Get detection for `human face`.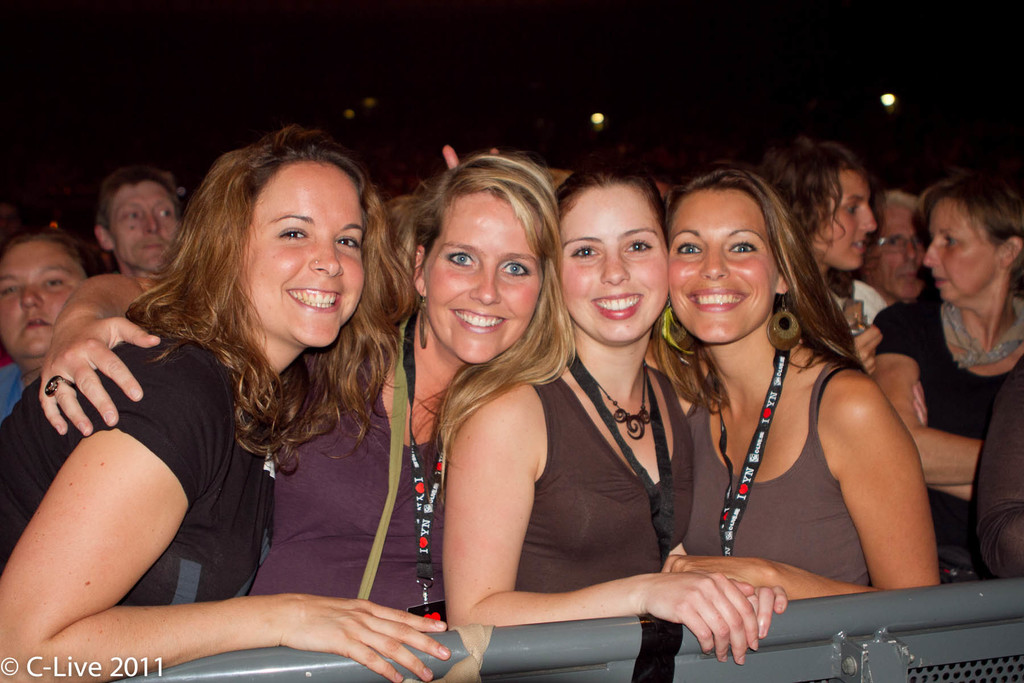
Detection: bbox(0, 242, 83, 358).
